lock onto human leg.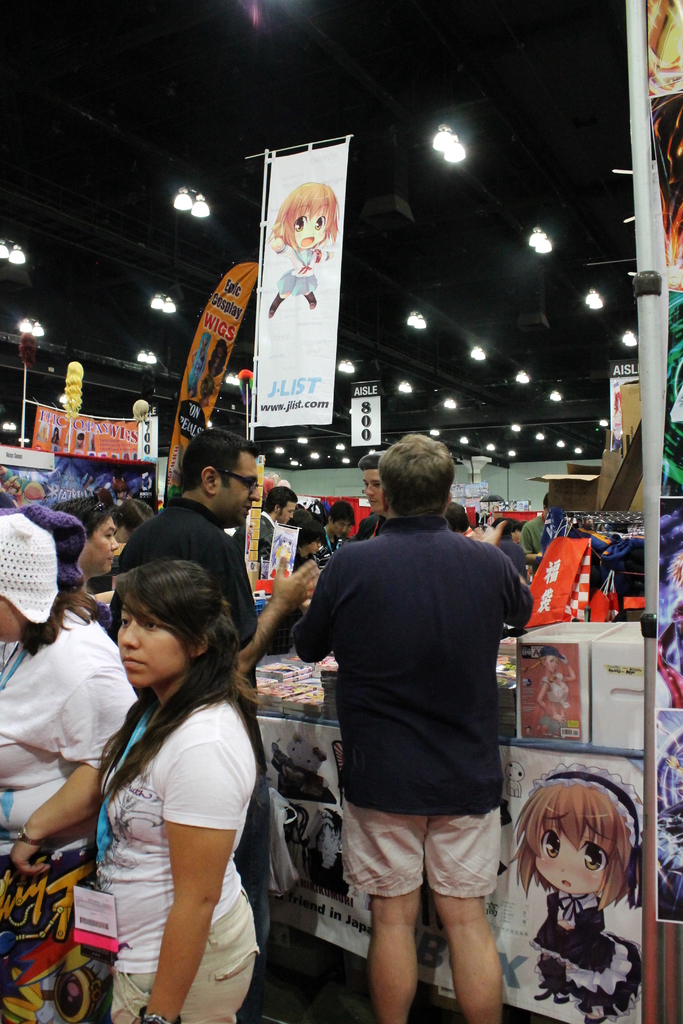
Locked: <region>427, 890, 507, 1020</region>.
